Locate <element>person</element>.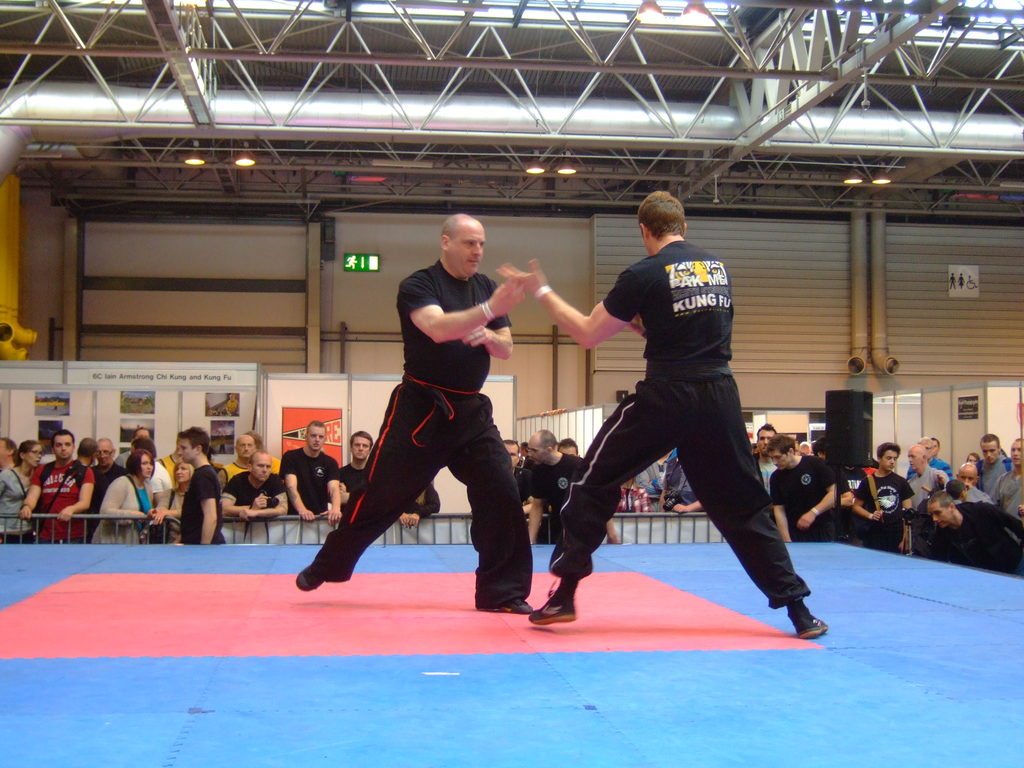
Bounding box: (x1=497, y1=189, x2=829, y2=641).
